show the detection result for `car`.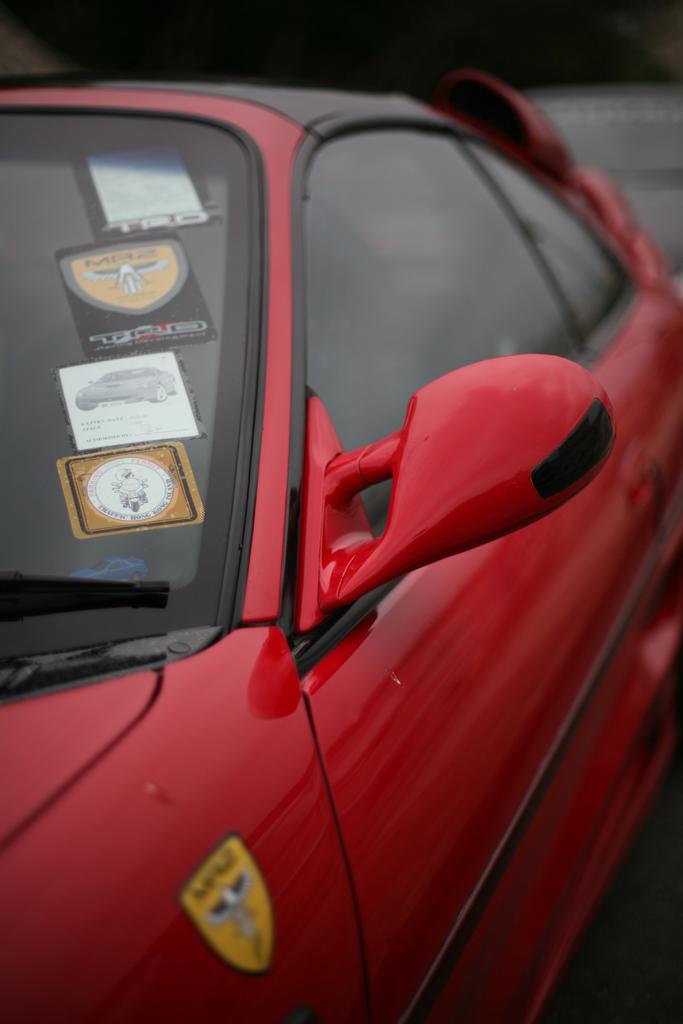
bbox=(8, 44, 655, 1006).
